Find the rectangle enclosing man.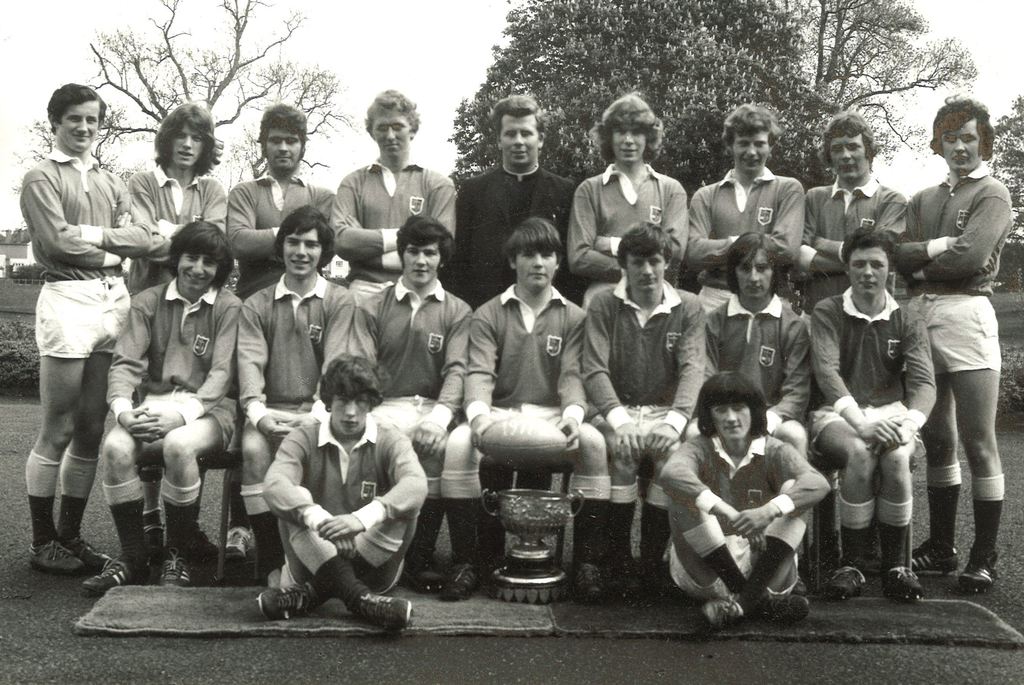
region(124, 99, 218, 296).
